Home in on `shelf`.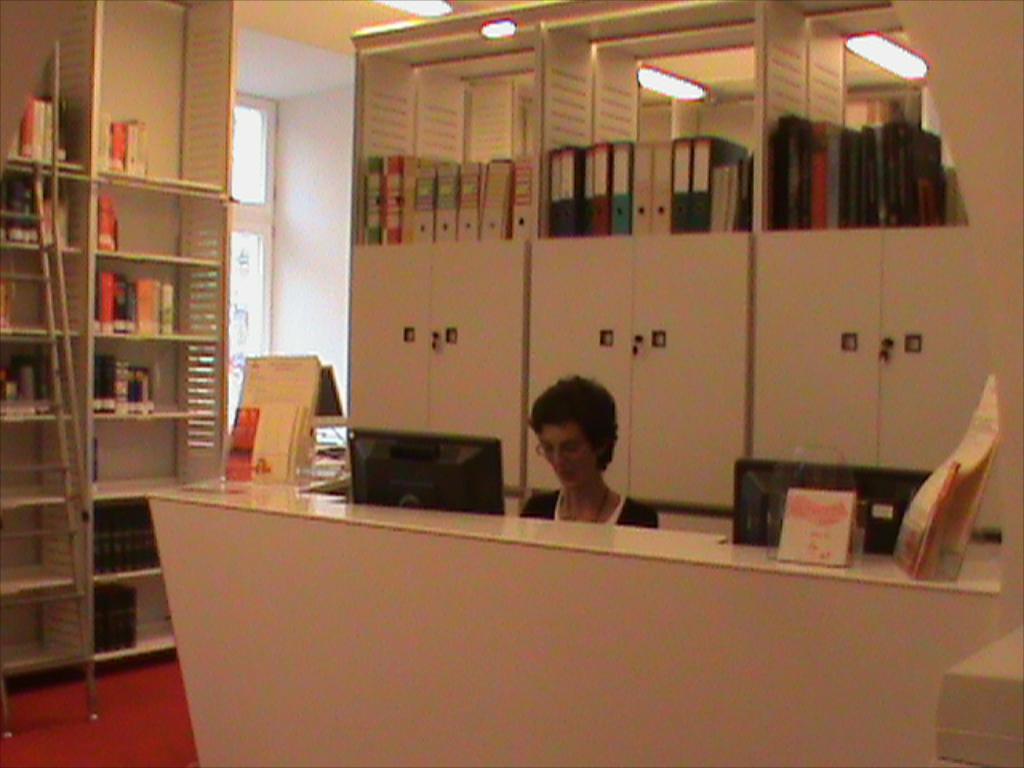
Homed in at (left=347, top=30, right=546, bottom=510).
